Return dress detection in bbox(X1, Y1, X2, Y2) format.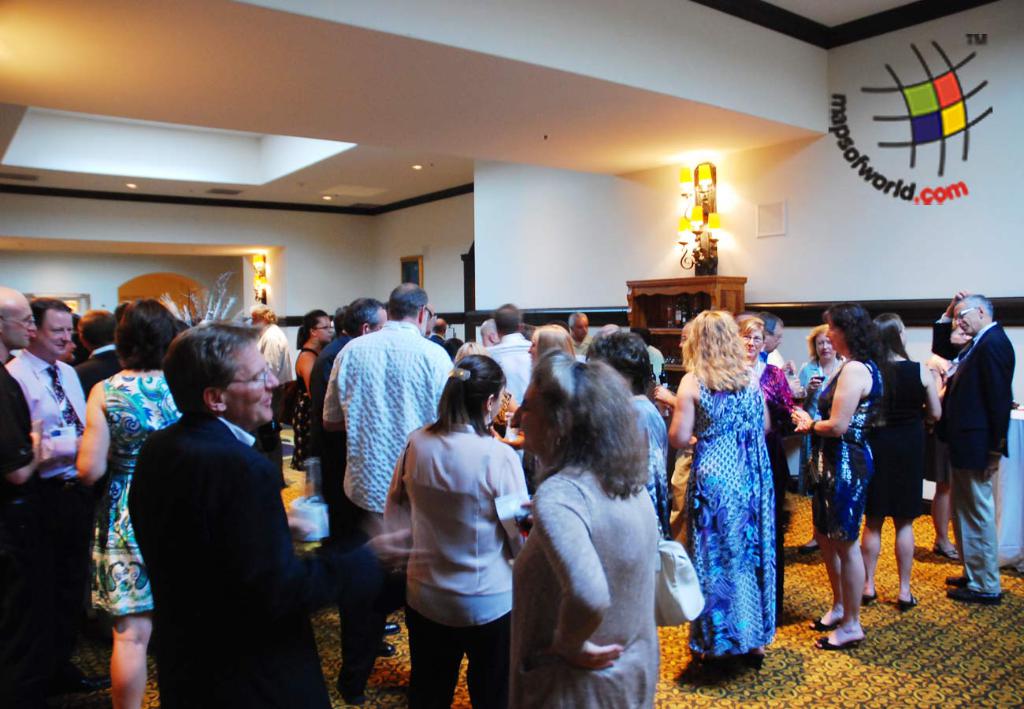
bbox(689, 374, 773, 652).
